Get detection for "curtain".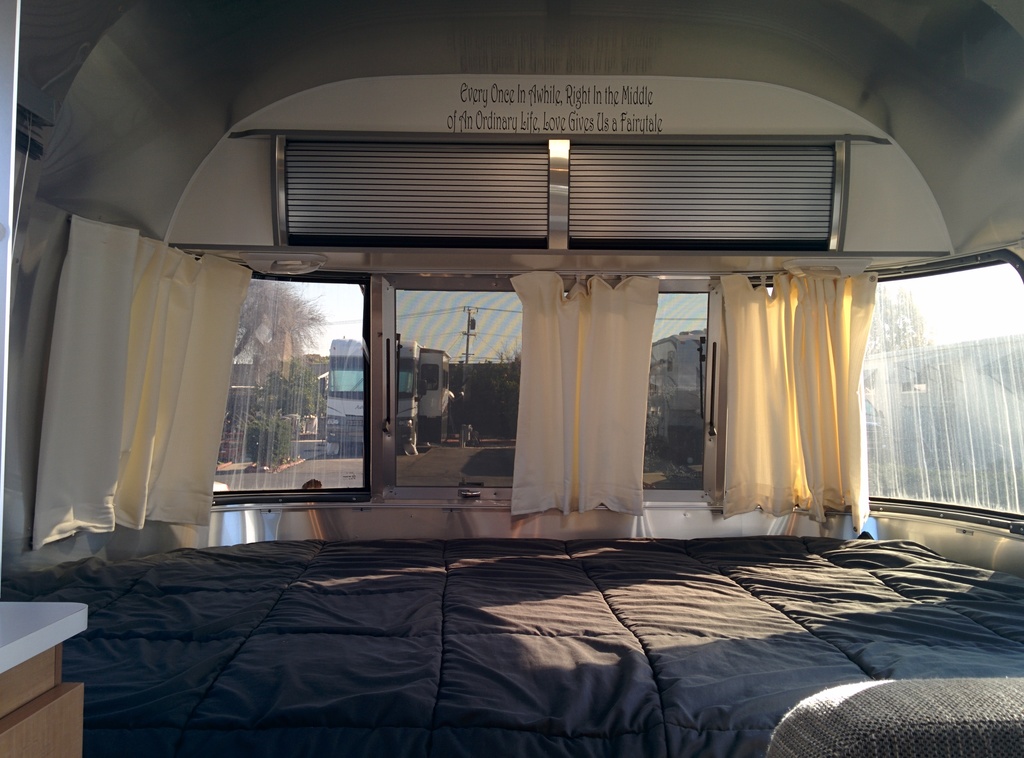
Detection: (x1=675, y1=262, x2=881, y2=545).
